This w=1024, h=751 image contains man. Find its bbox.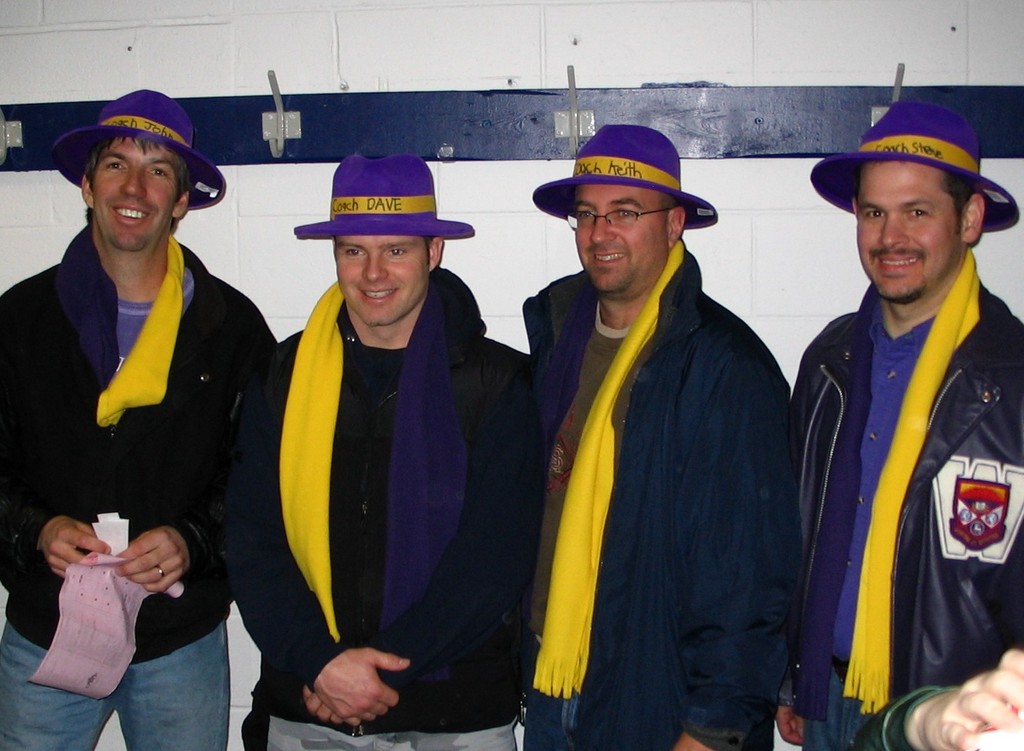
(x1=786, y1=96, x2=1023, y2=750).
